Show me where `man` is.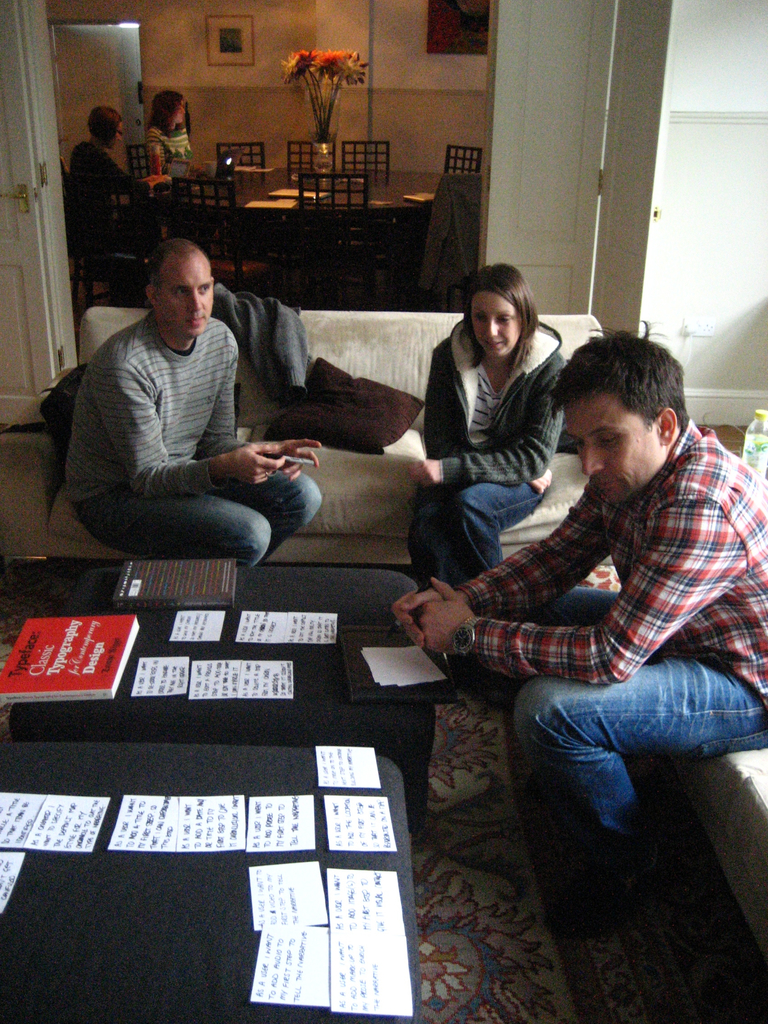
`man` is at Rect(49, 220, 330, 580).
